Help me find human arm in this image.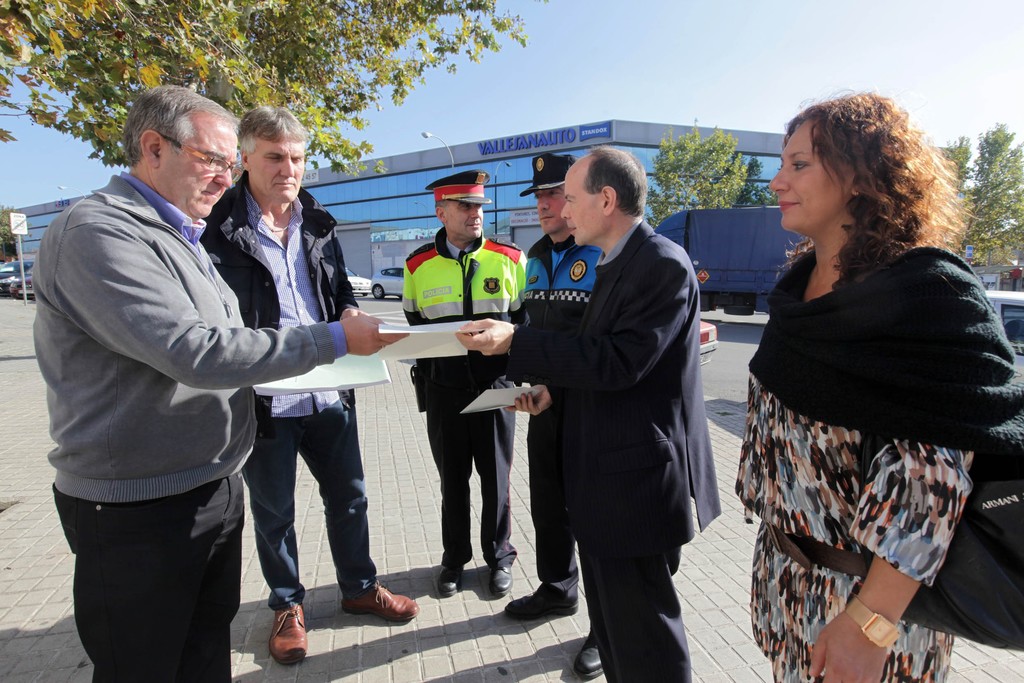
Found it: box=[445, 259, 678, 393].
